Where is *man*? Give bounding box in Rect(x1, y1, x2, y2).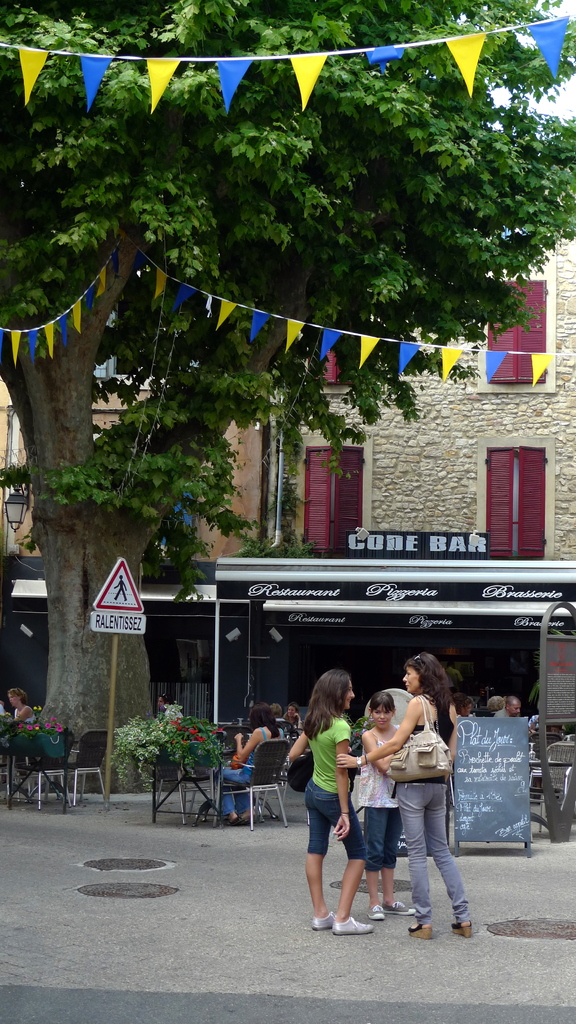
Rect(156, 693, 179, 716).
